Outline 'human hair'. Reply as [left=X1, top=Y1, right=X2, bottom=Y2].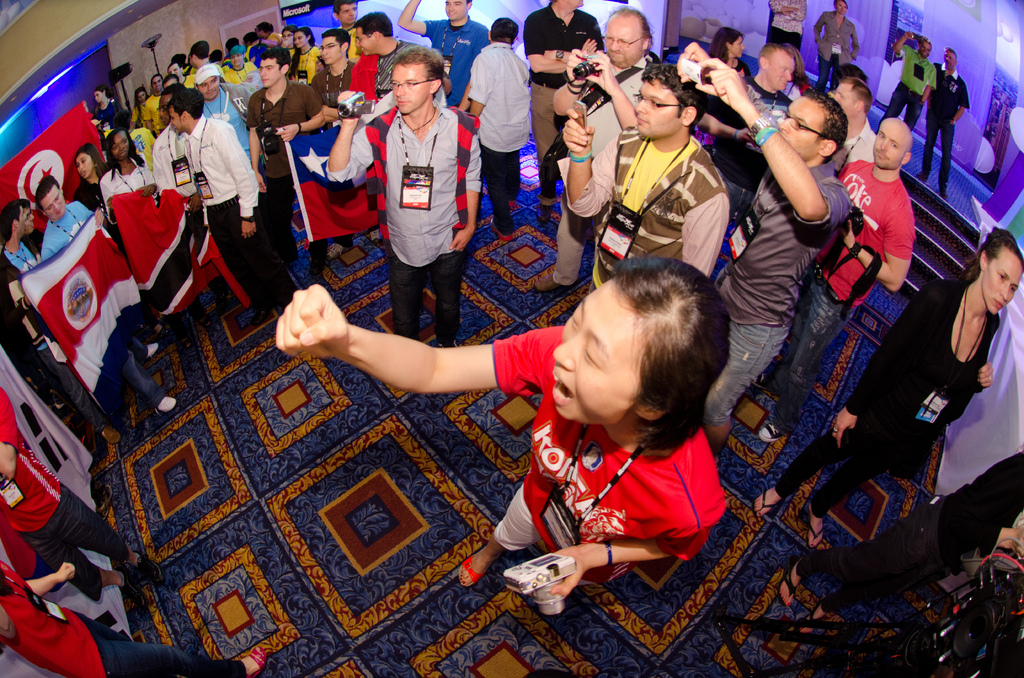
[left=802, top=86, right=852, bottom=161].
